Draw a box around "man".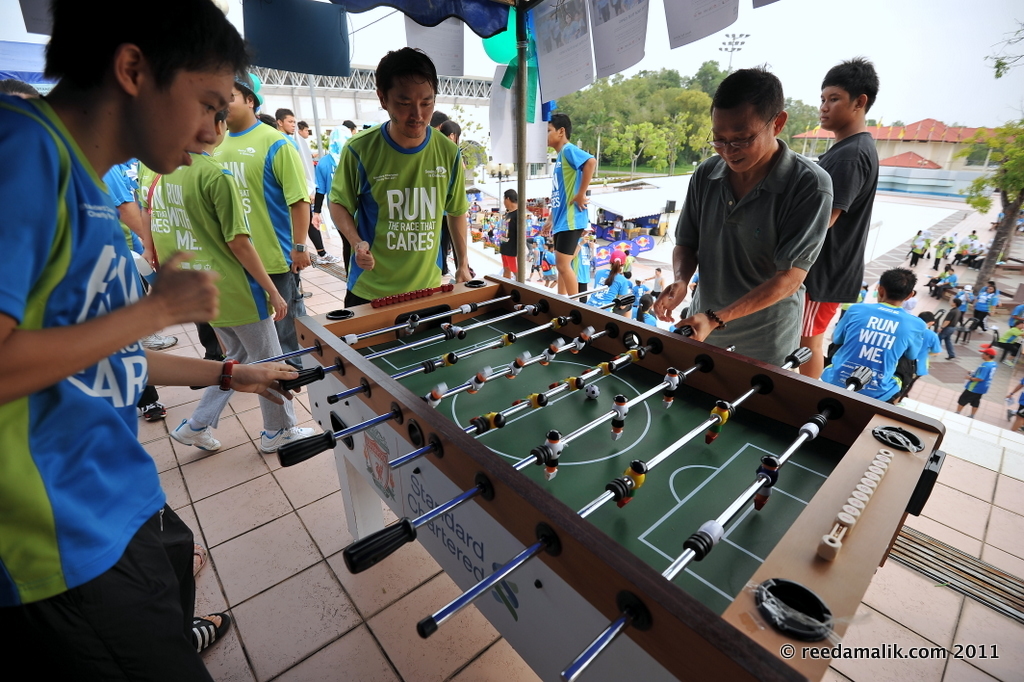
l=939, t=294, r=967, b=332.
